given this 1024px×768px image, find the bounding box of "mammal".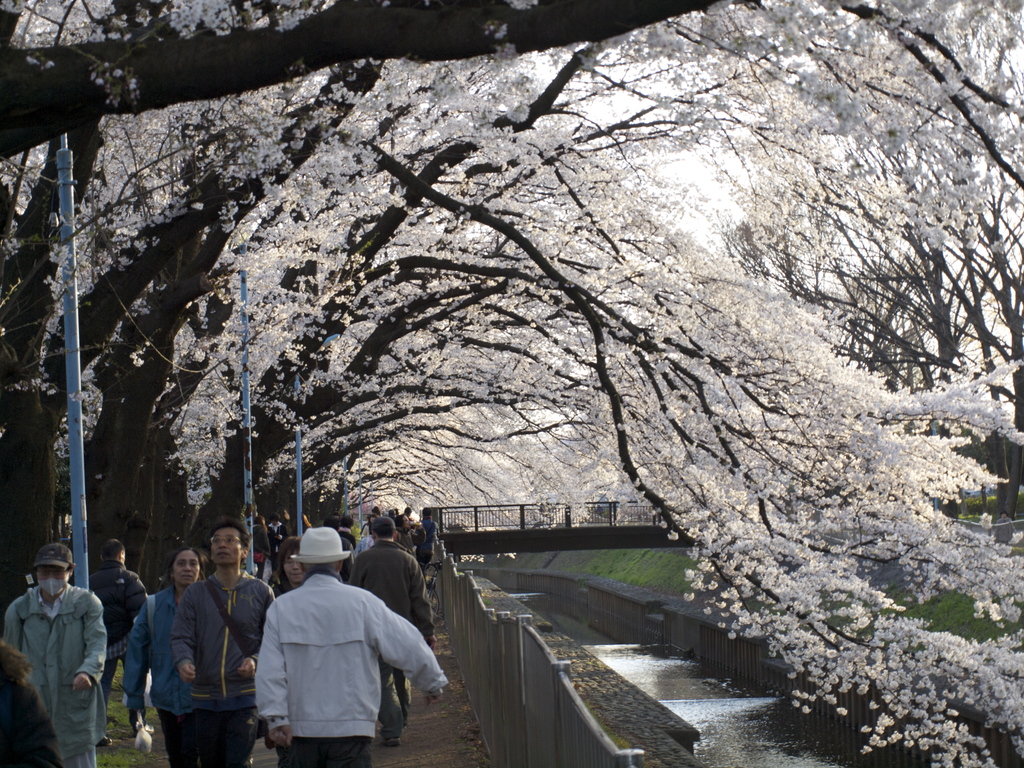
(128,543,207,767).
